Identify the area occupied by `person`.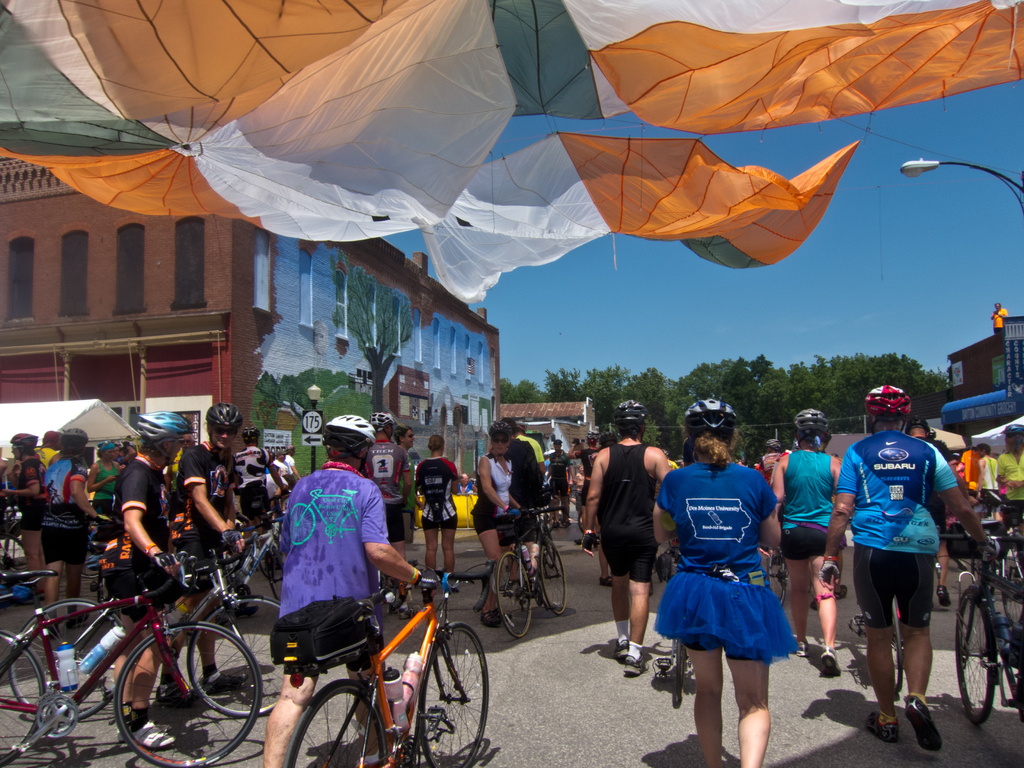
Area: rect(469, 422, 516, 628).
